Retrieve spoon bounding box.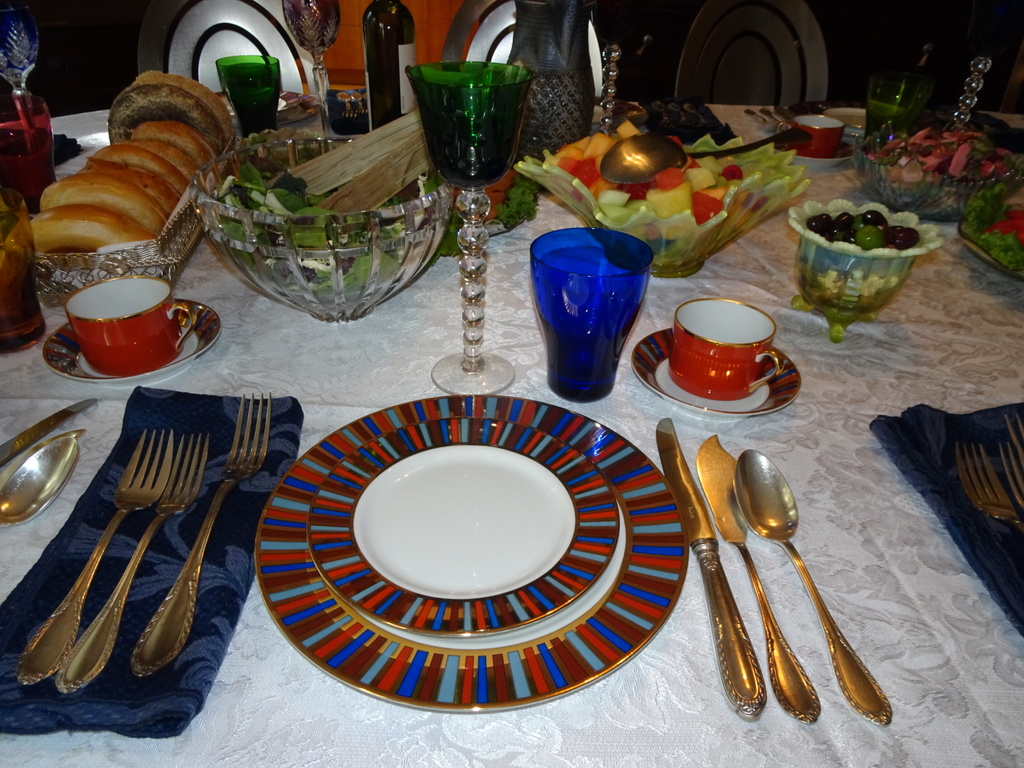
Bounding box: 733,449,892,726.
